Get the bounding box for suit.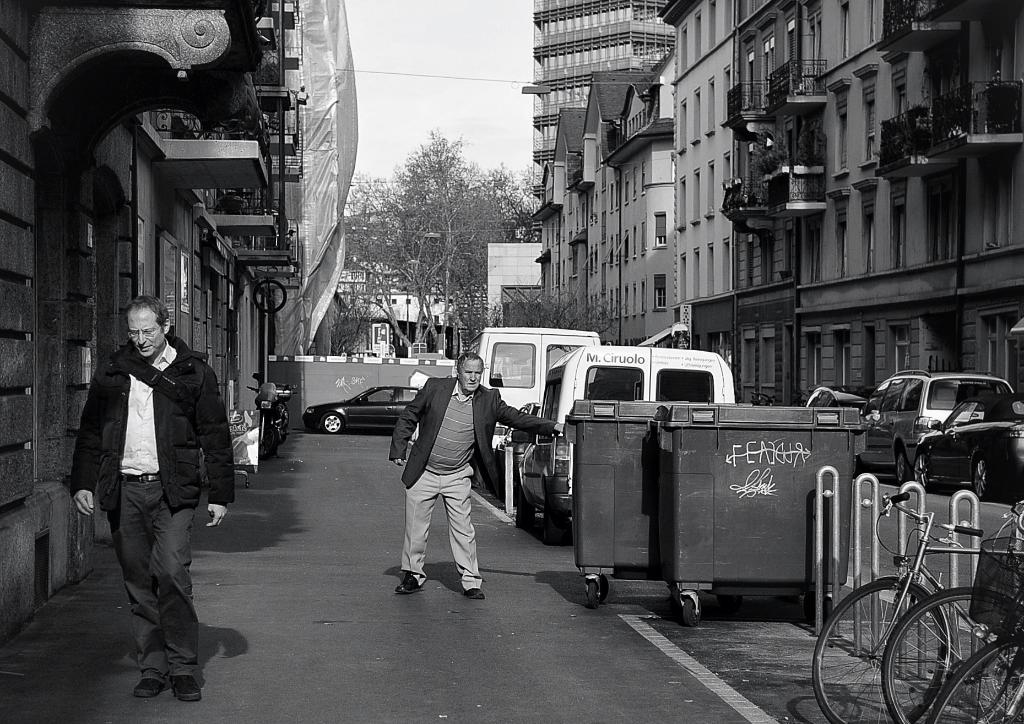
x1=384 y1=372 x2=566 y2=493.
